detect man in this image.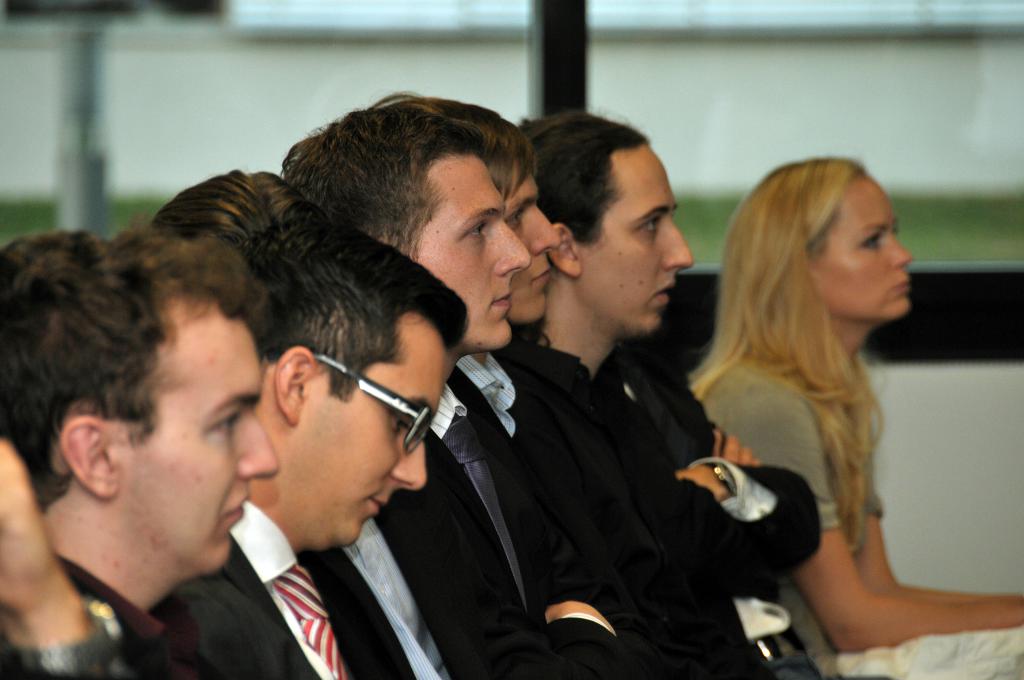
Detection: <box>515,119,897,679</box>.
